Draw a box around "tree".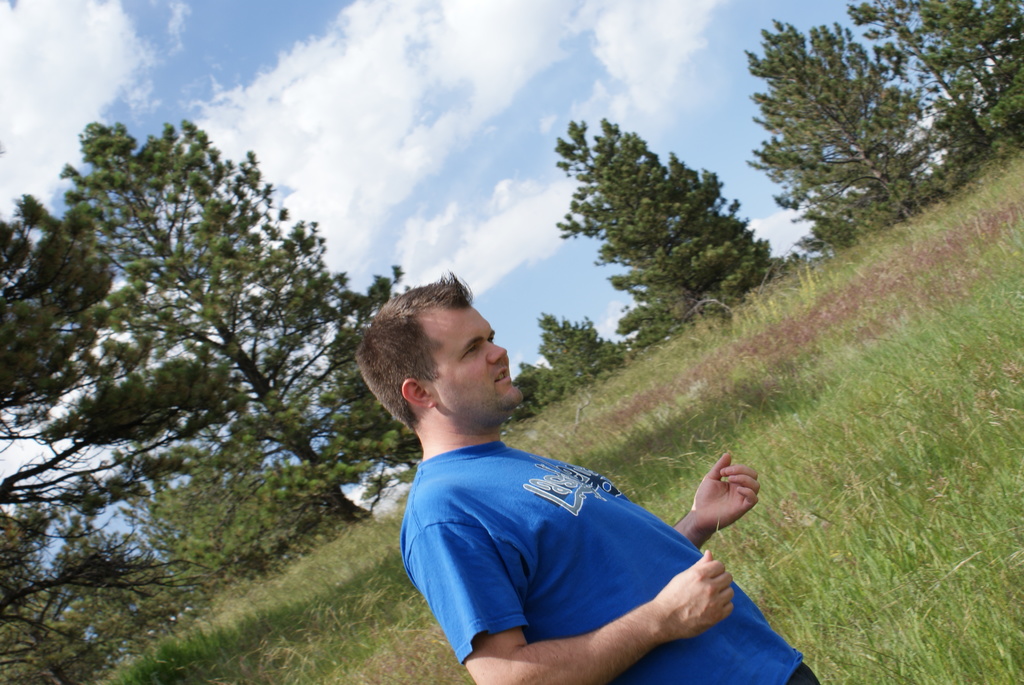
bbox(557, 121, 779, 352).
